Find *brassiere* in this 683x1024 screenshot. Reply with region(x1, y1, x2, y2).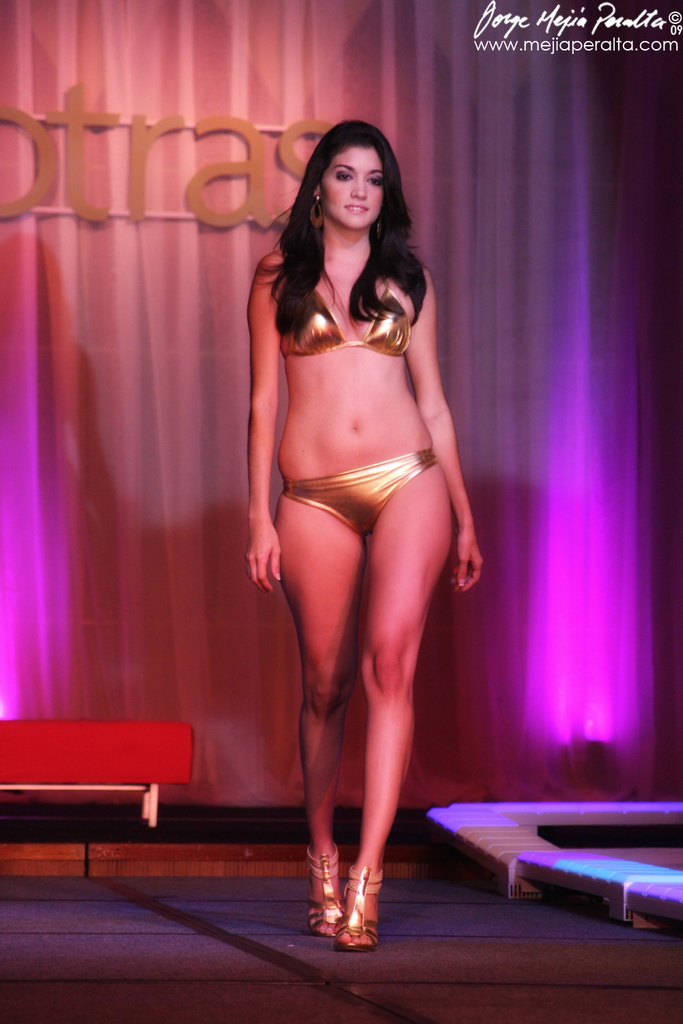
region(252, 264, 434, 379).
